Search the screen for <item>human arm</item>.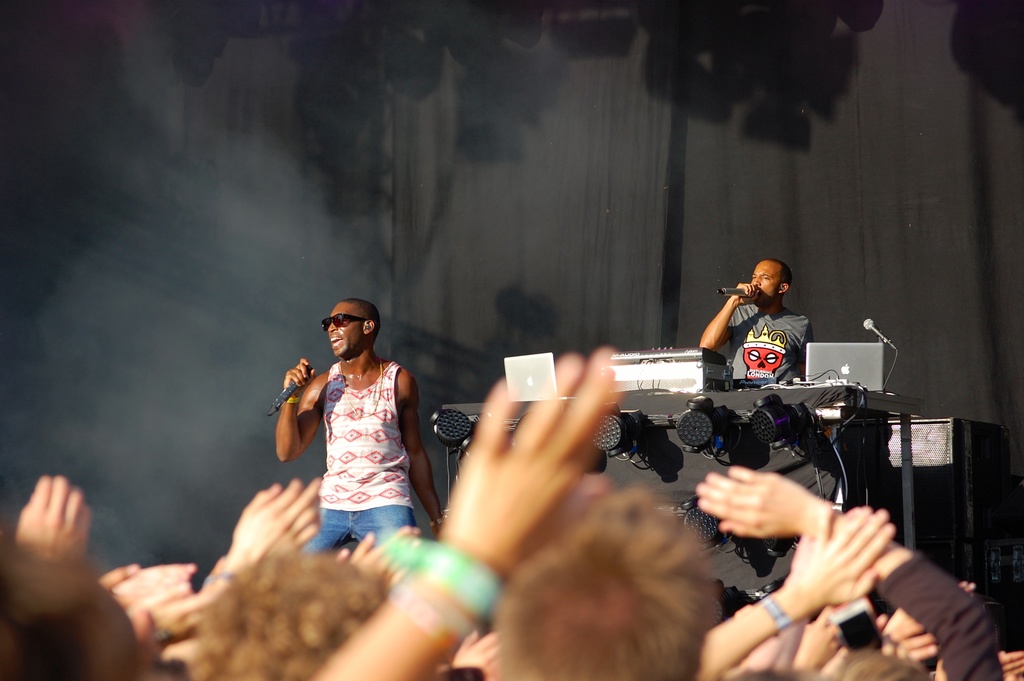
Found at pyautogui.locateOnScreen(690, 282, 761, 356).
